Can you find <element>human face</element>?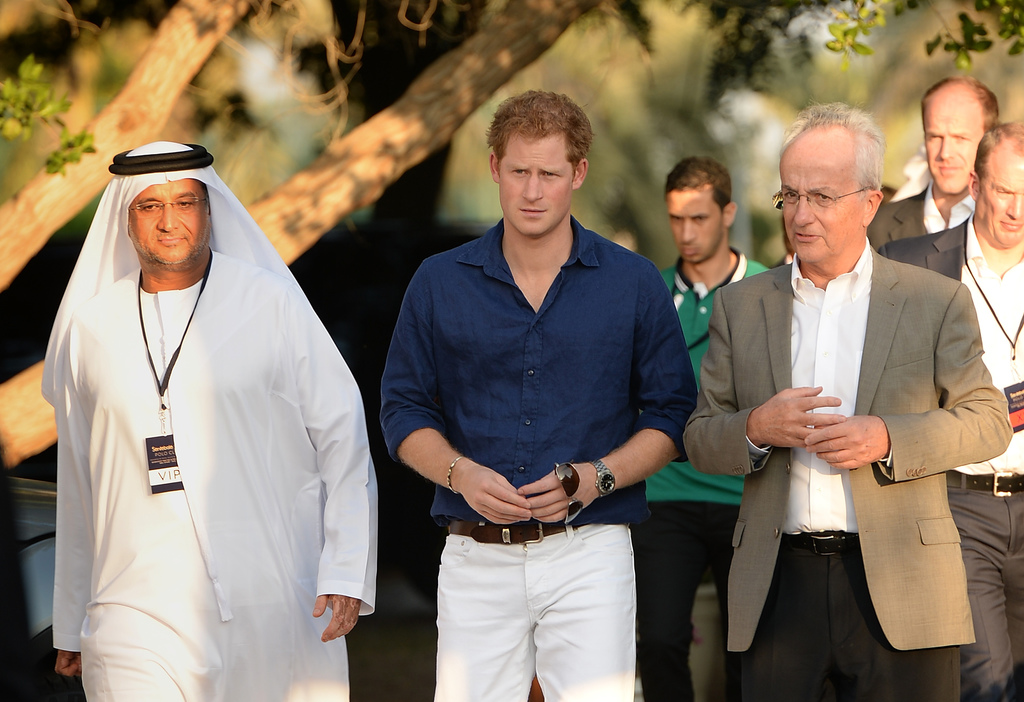
Yes, bounding box: <box>782,145,863,261</box>.
